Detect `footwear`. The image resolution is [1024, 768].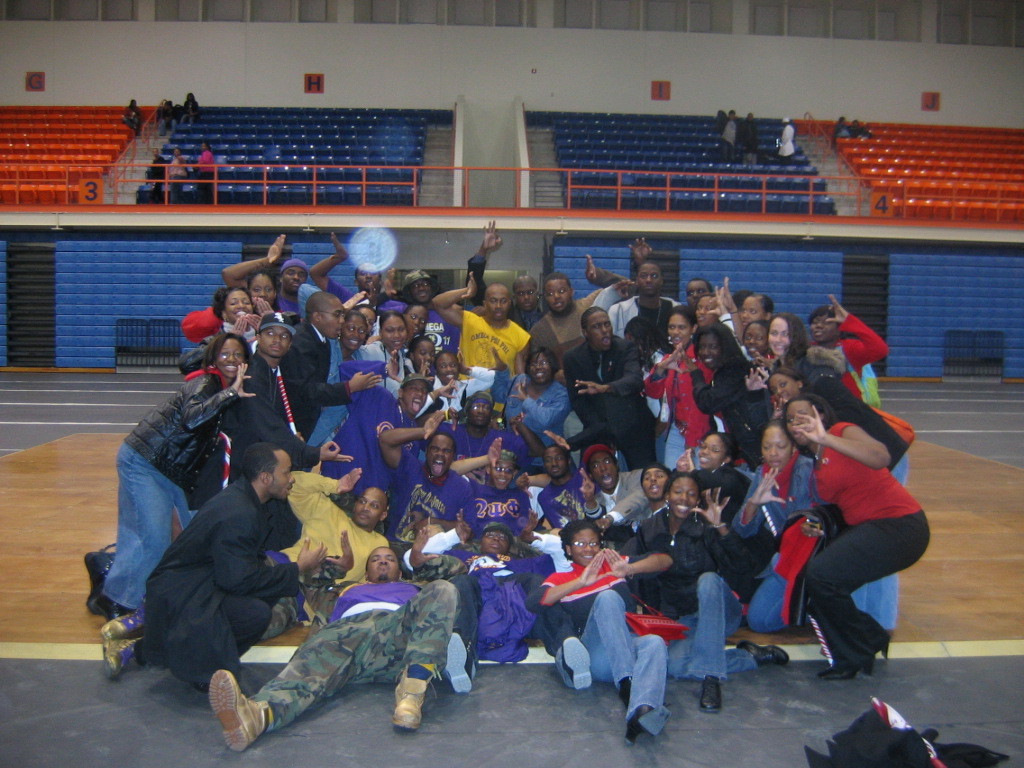
l=702, t=671, r=725, b=711.
